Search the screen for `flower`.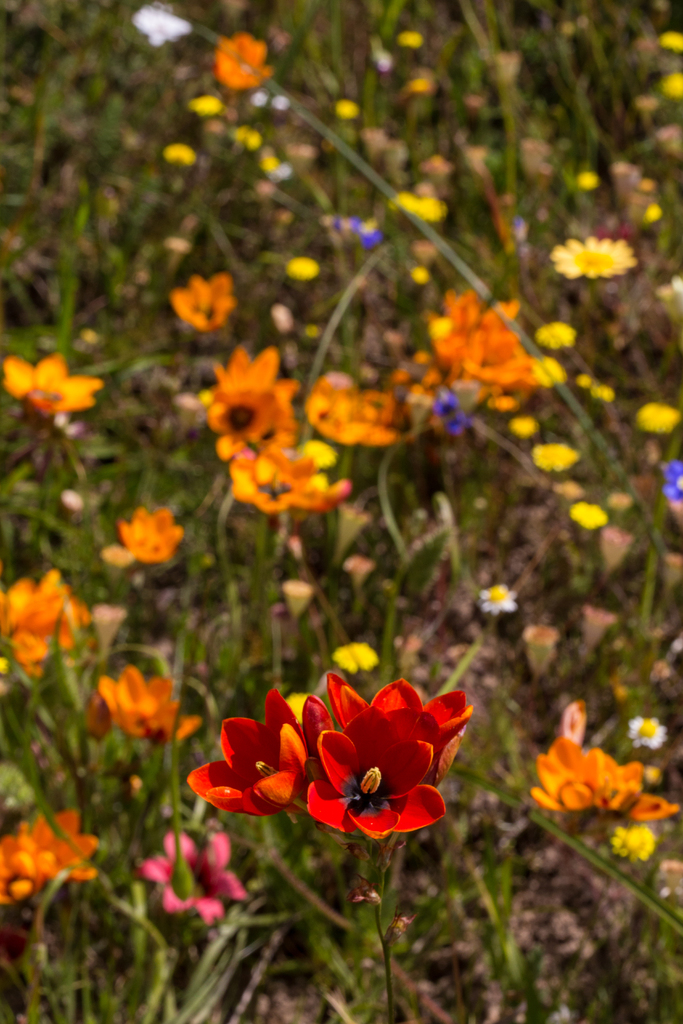
Found at x1=514 y1=414 x2=538 y2=436.
